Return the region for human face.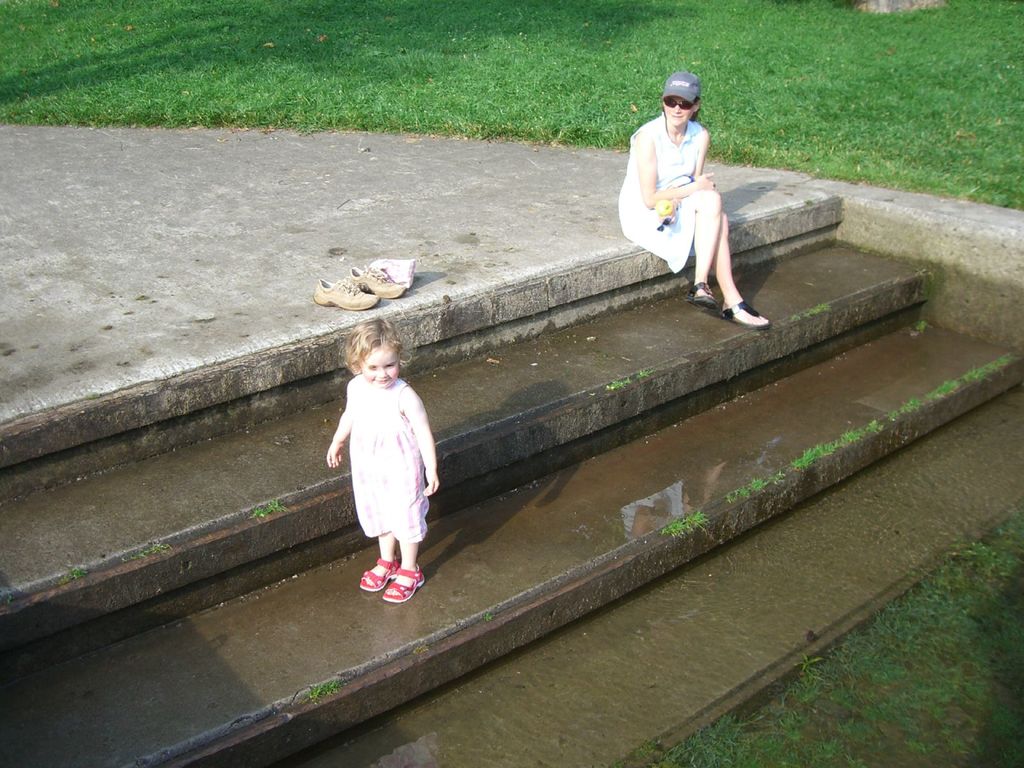
<region>360, 346, 399, 387</region>.
